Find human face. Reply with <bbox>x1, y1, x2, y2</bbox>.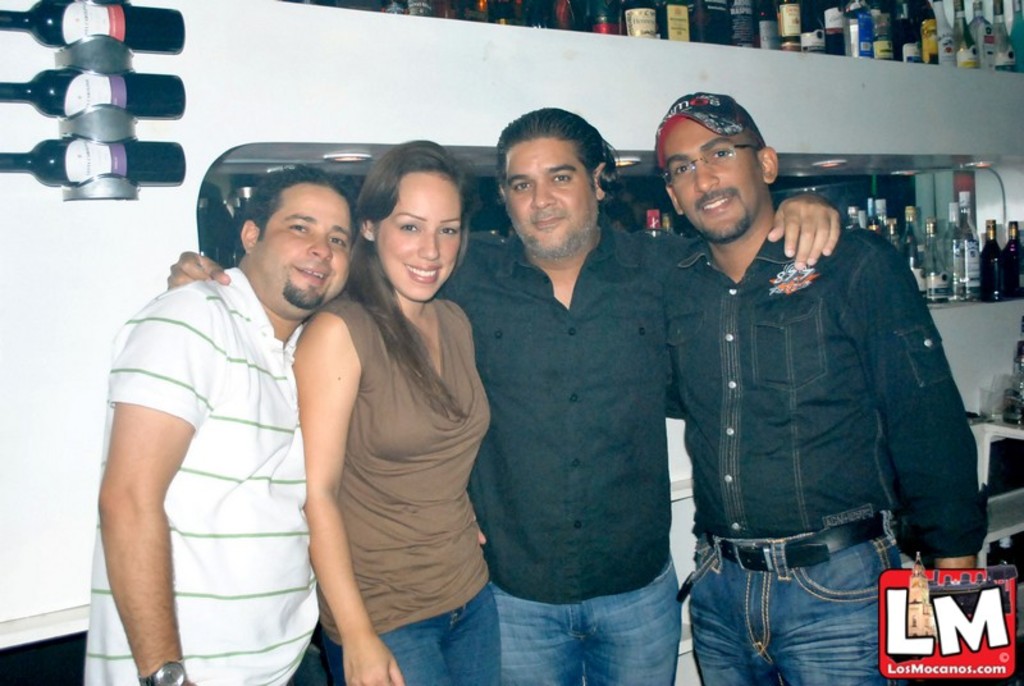
<bbox>374, 157, 461, 298</bbox>.
